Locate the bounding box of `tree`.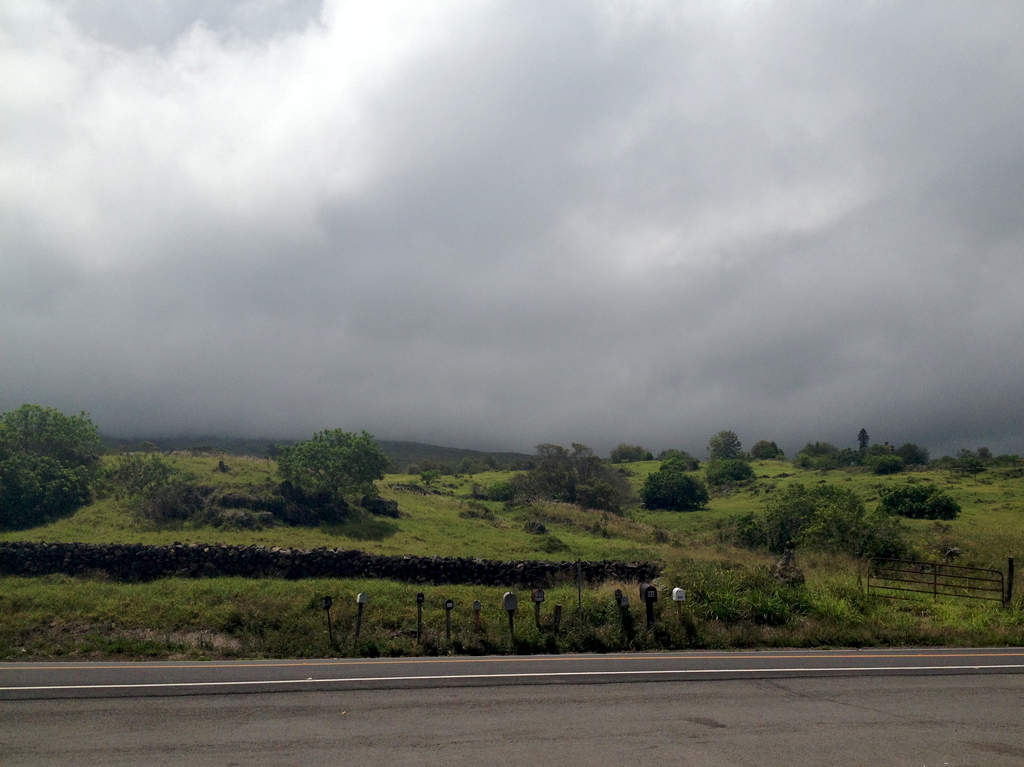
Bounding box: 609, 439, 652, 463.
